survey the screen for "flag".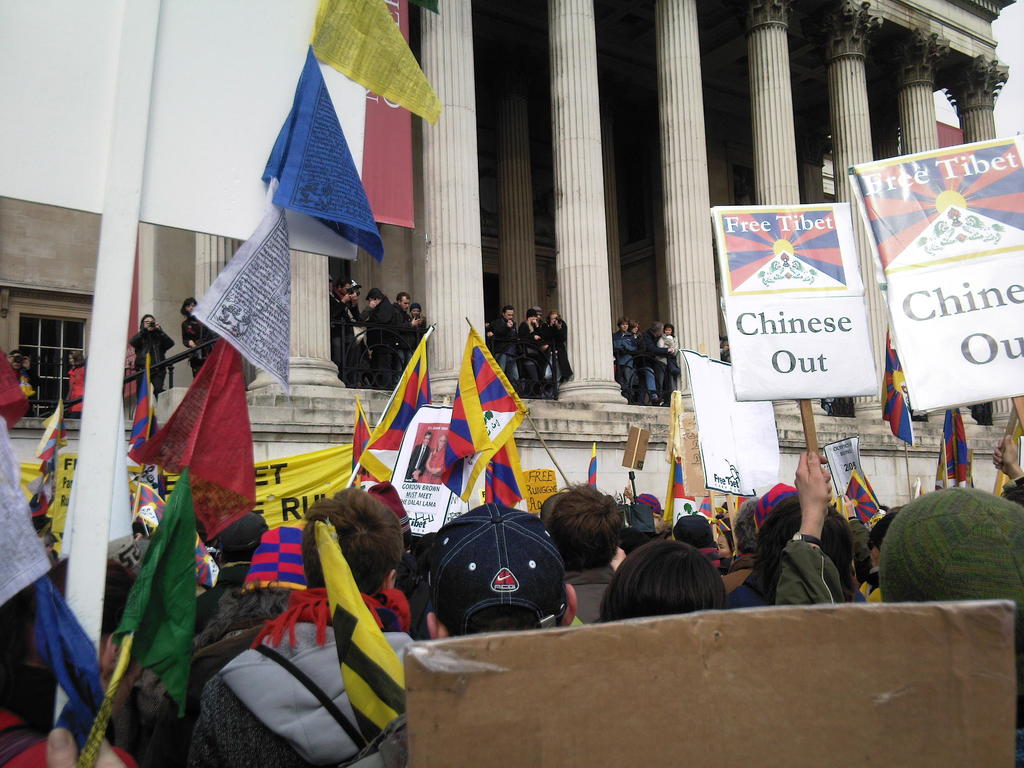
Survey found: 67, 390, 83, 413.
